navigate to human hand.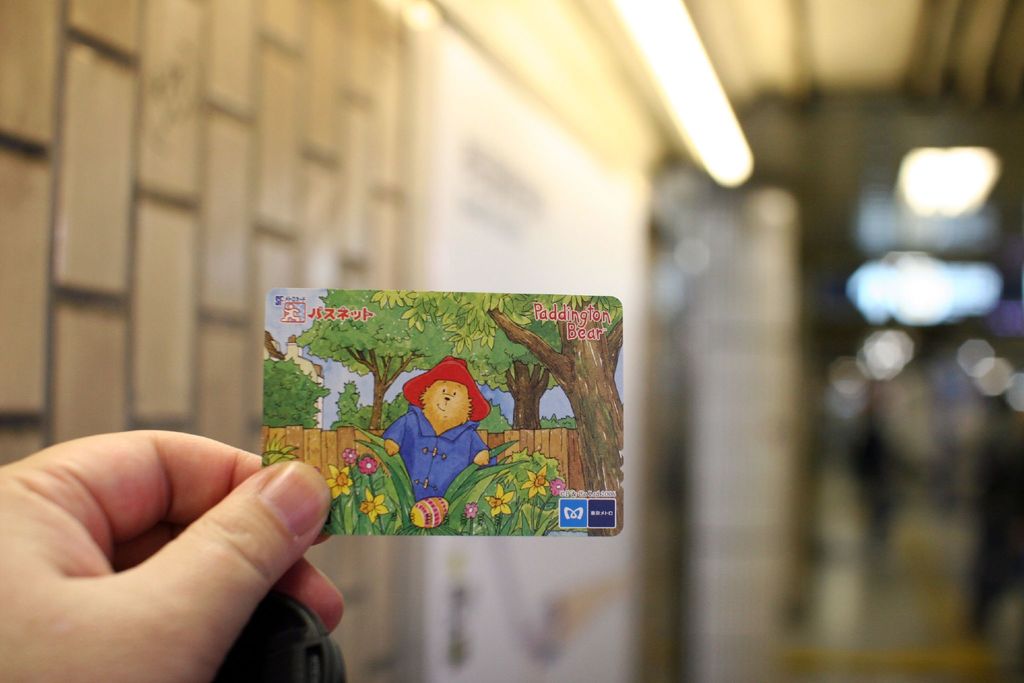
Navigation target: [left=2, top=427, right=365, bottom=682].
